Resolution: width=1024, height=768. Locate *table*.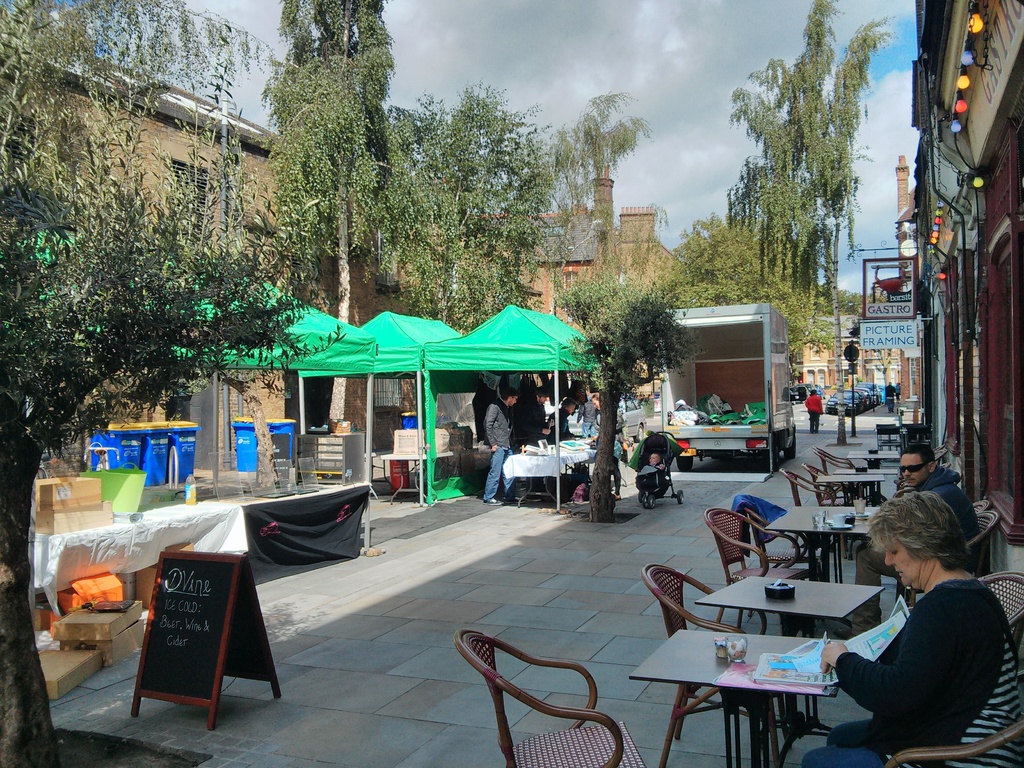
{"x1": 624, "y1": 627, "x2": 842, "y2": 767}.
